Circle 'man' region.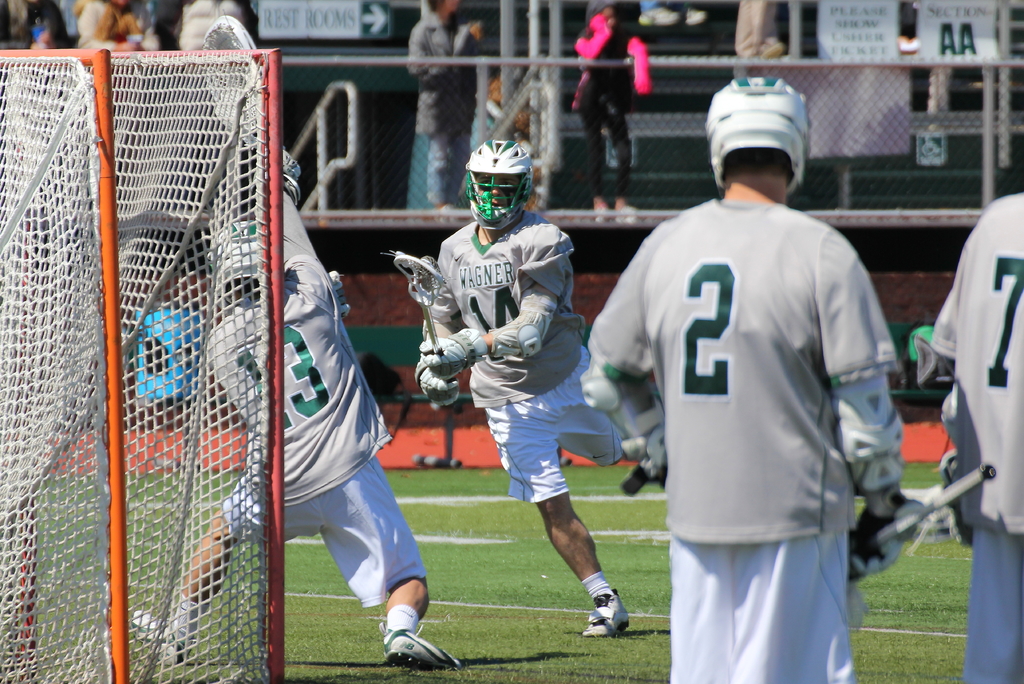
Region: region(919, 184, 1023, 680).
